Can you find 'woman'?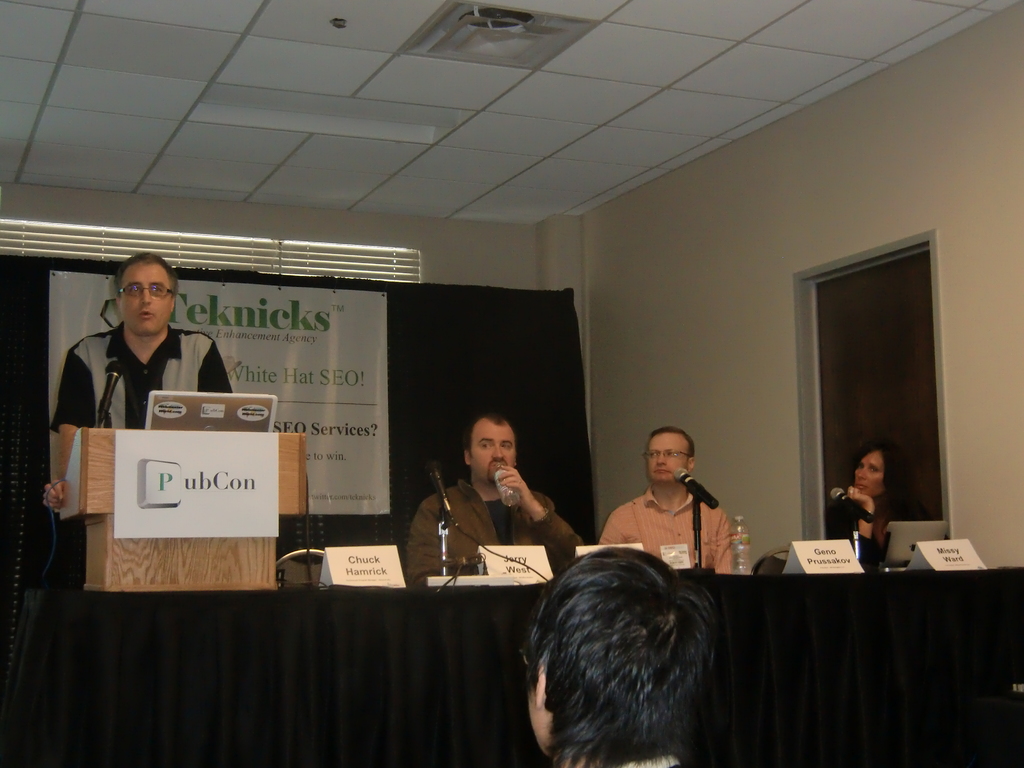
Yes, bounding box: [x1=838, y1=444, x2=929, y2=567].
